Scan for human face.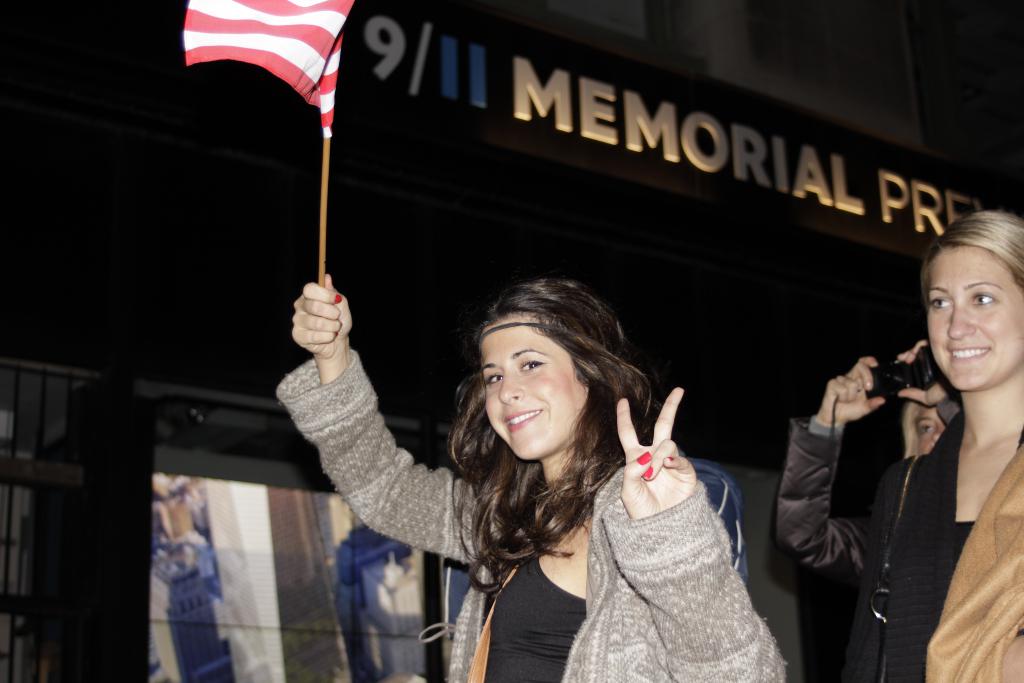
Scan result: locate(910, 401, 947, 450).
